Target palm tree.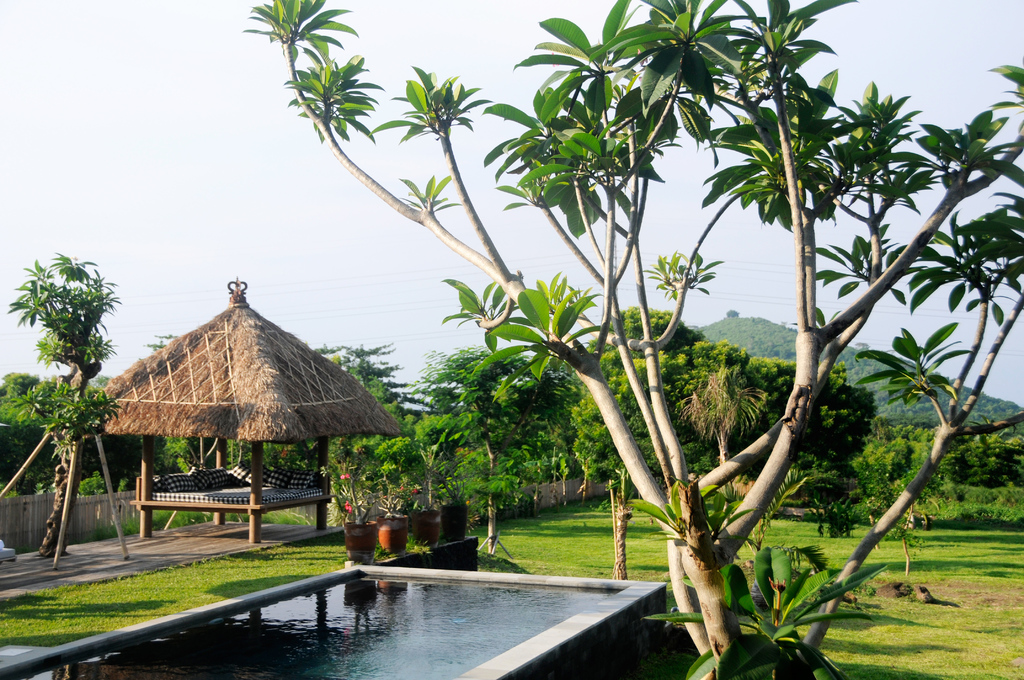
Target region: bbox=(529, 349, 601, 492).
